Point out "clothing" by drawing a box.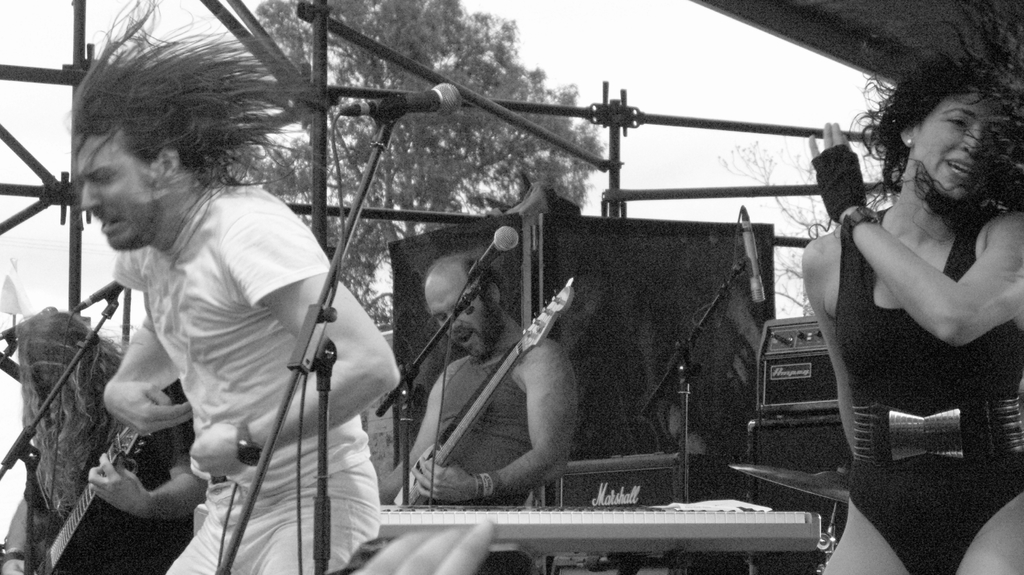
[417,336,531,504].
